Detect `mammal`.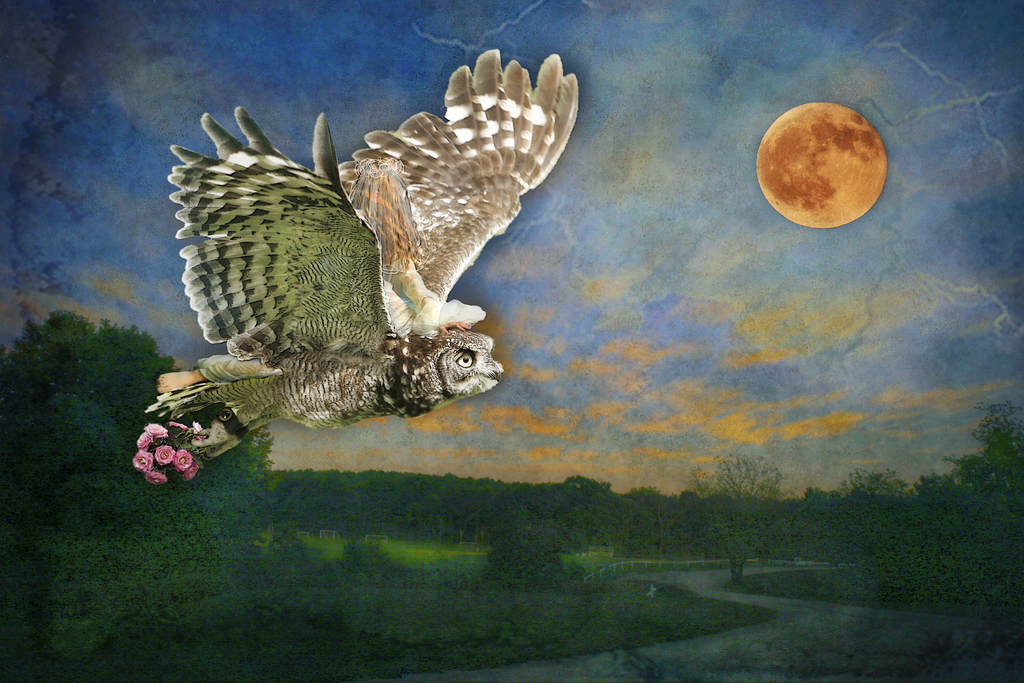
Detected at BBox(124, 43, 585, 497).
